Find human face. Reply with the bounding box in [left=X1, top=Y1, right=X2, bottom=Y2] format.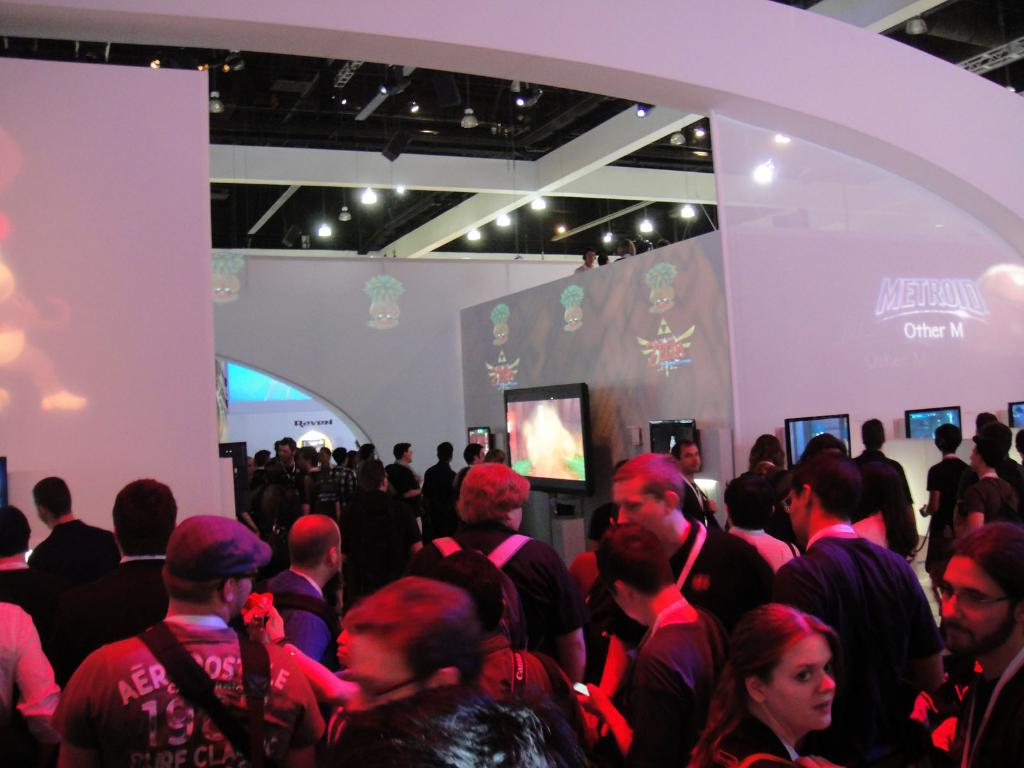
[left=617, top=483, right=668, bottom=534].
